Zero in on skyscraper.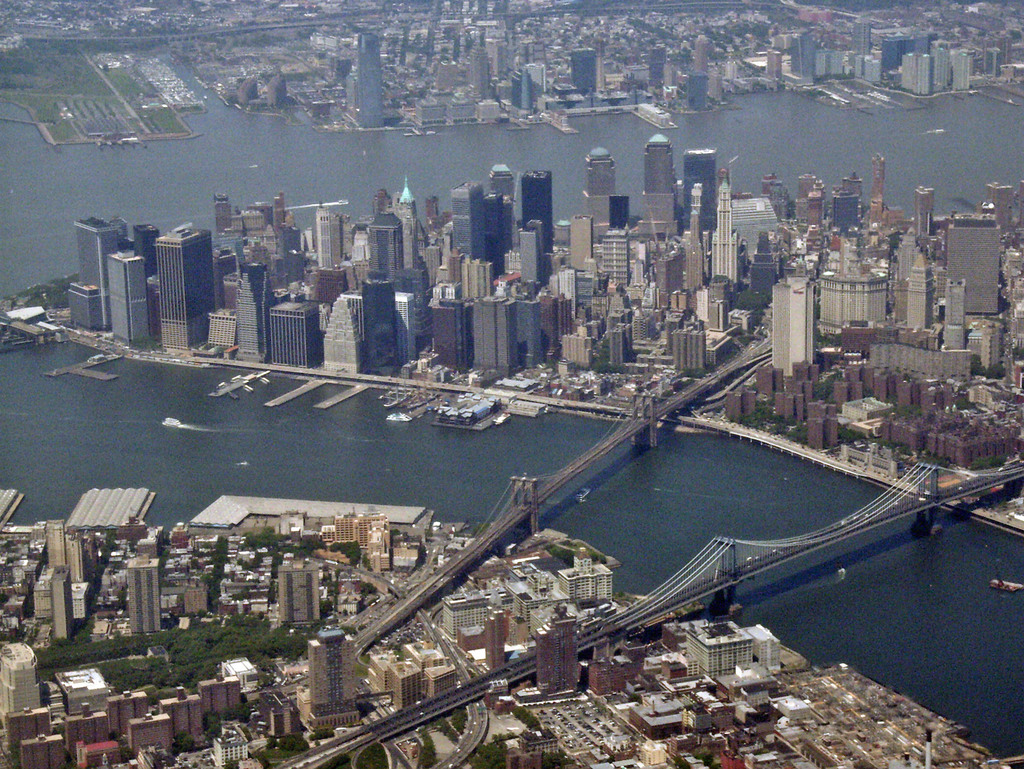
Zeroed in: {"x1": 48, "y1": 566, "x2": 74, "y2": 644}.
